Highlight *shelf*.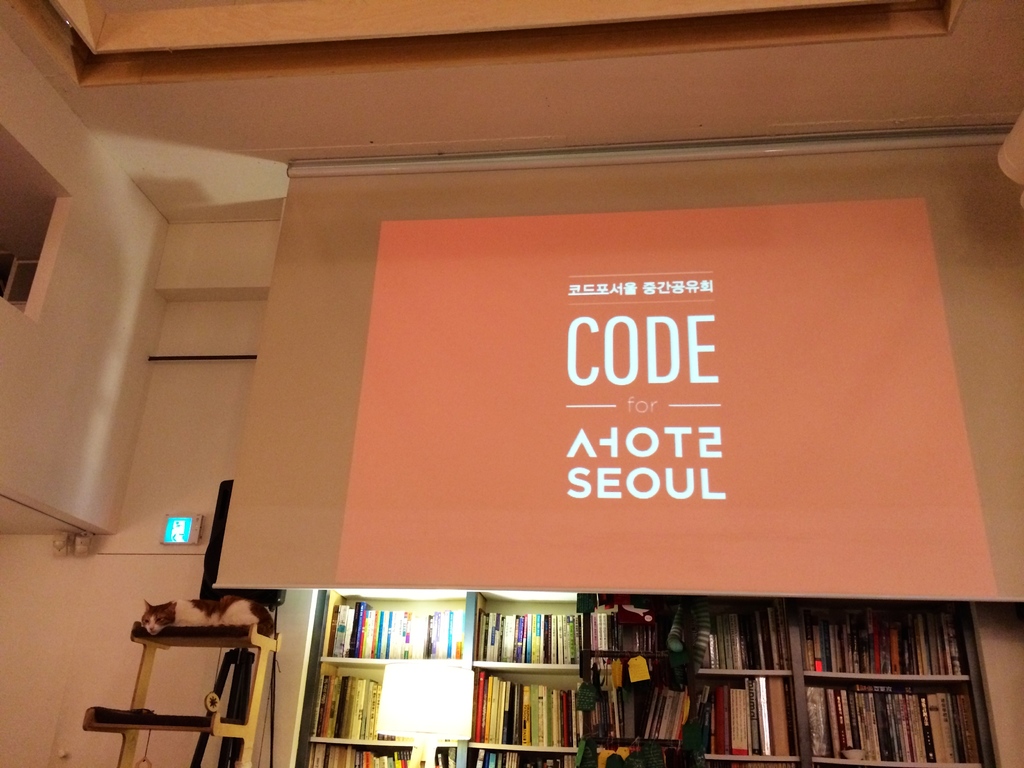
Highlighted region: (x1=787, y1=605, x2=973, y2=680).
